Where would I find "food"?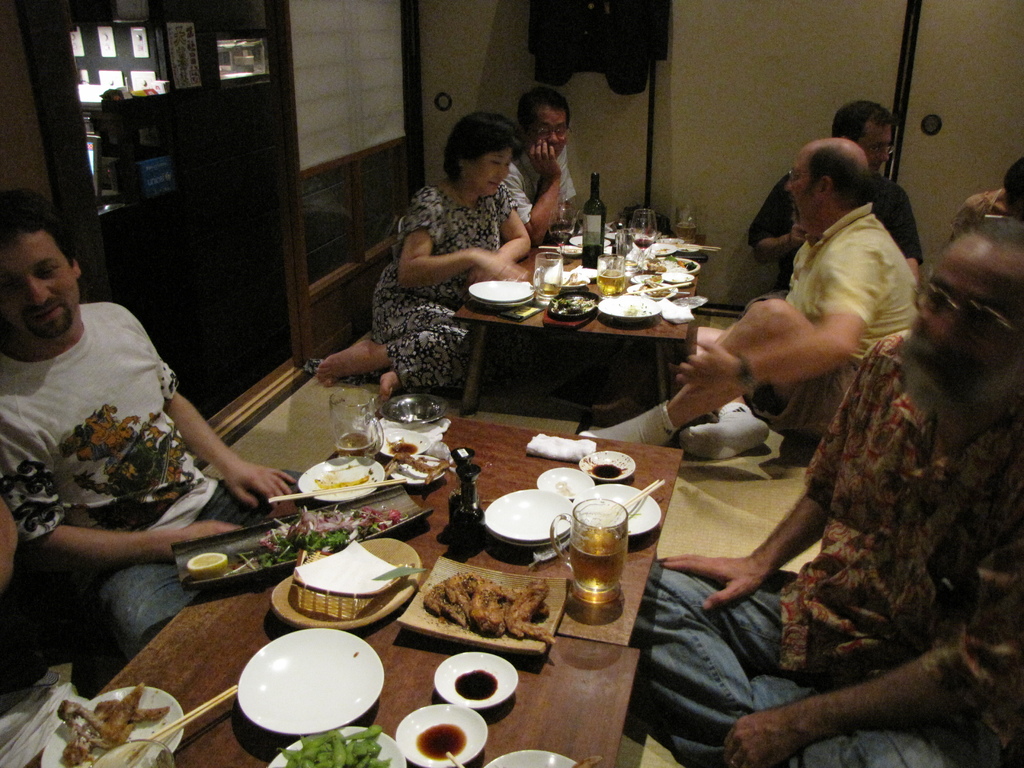
At [635,257,671,297].
